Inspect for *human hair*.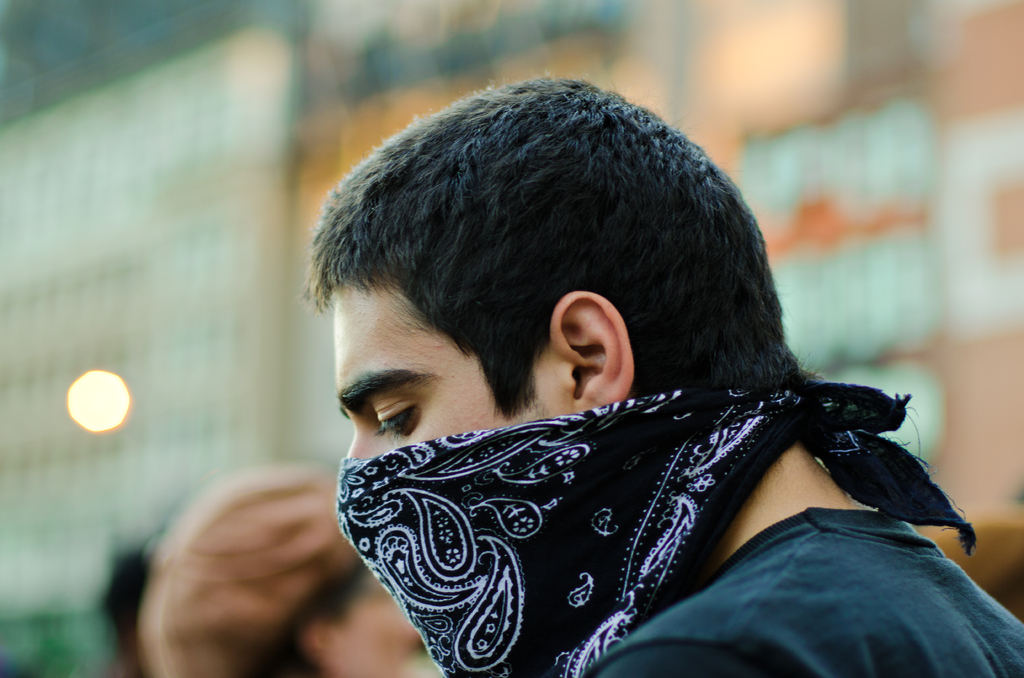
Inspection: x1=138 y1=465 x2=372 y2=677.
